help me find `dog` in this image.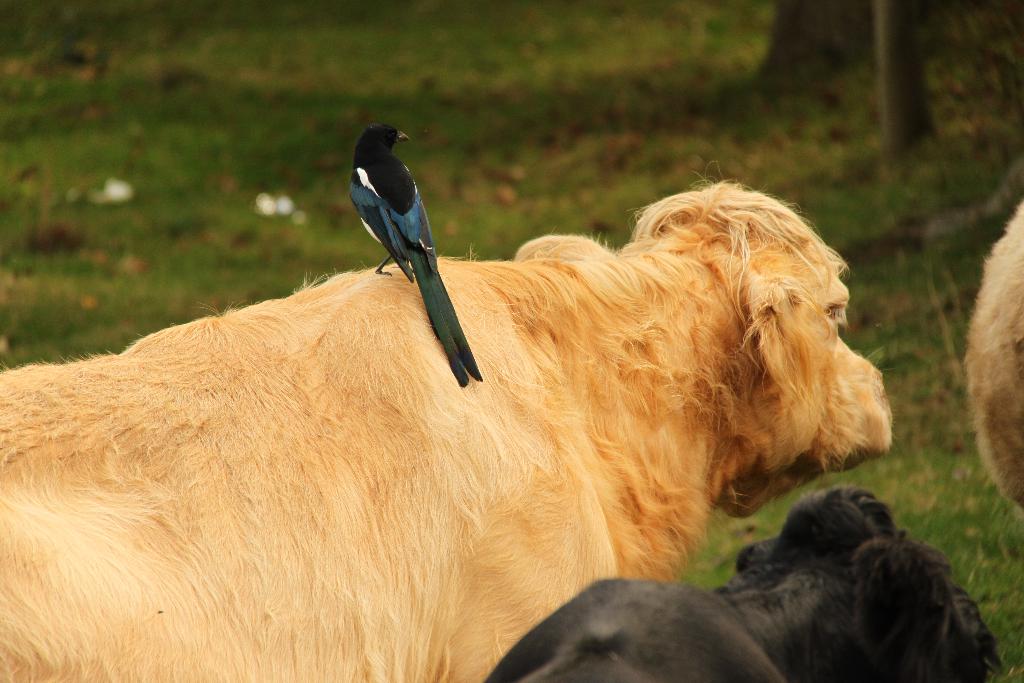
Found it: detection(0, 170, 895, 682).
